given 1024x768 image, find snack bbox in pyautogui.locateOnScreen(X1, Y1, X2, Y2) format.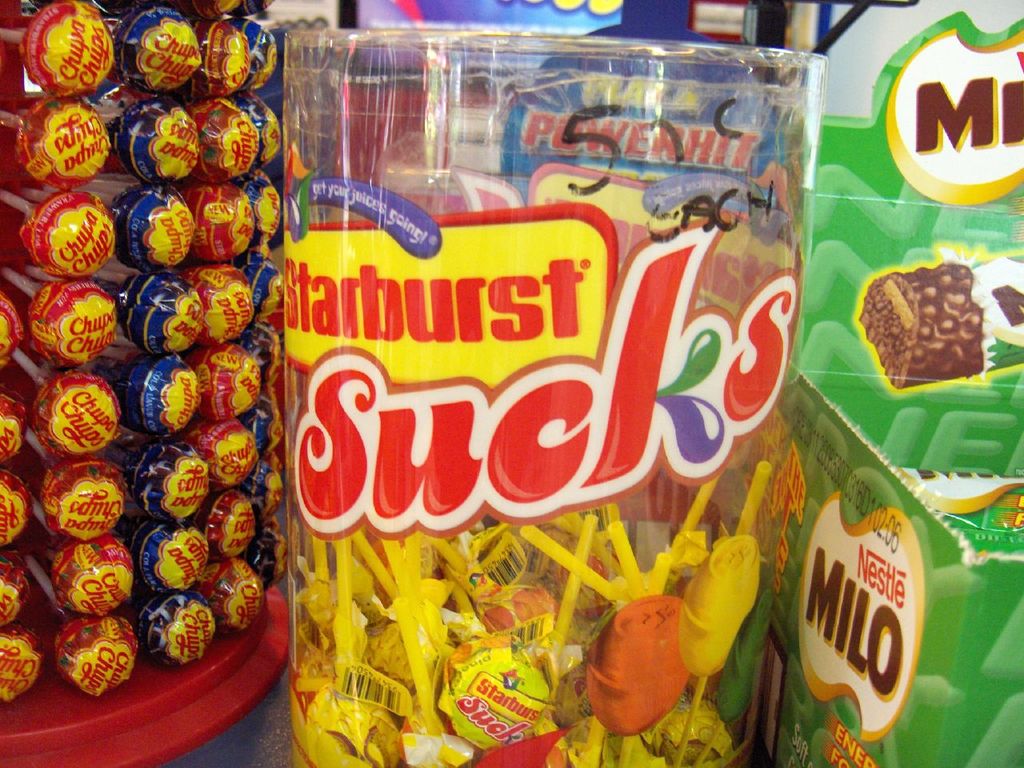
pyautogui.locateOnScreen(856, 254, 1001, 384).
